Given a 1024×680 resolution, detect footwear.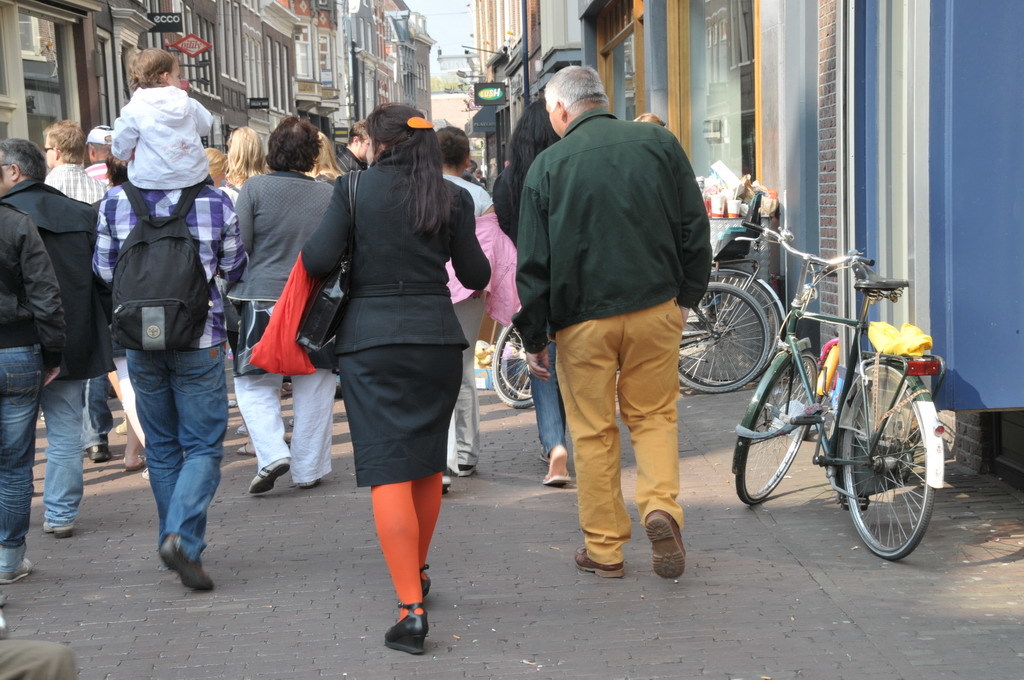
bbox(571, 543, 626, 585).
